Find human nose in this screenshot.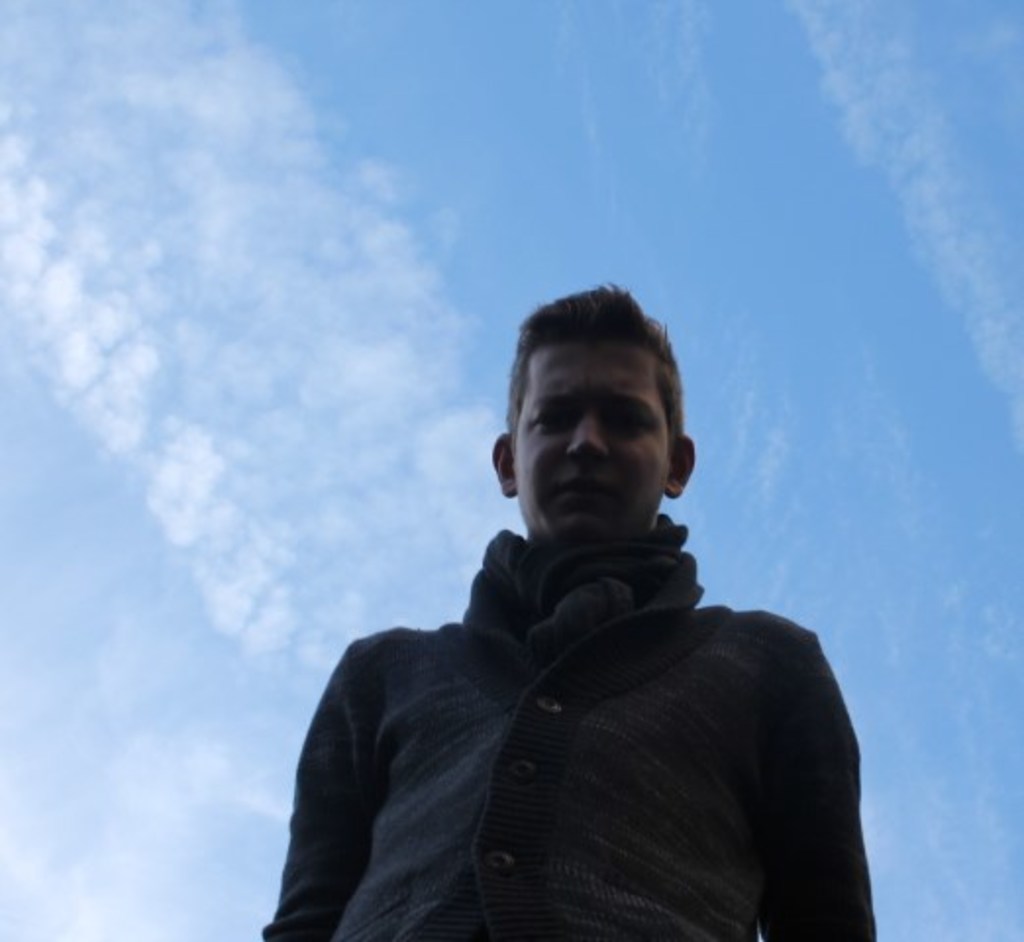
The bounding box for human nose is <bbox>565, 410, 606, 463</bbox>.
